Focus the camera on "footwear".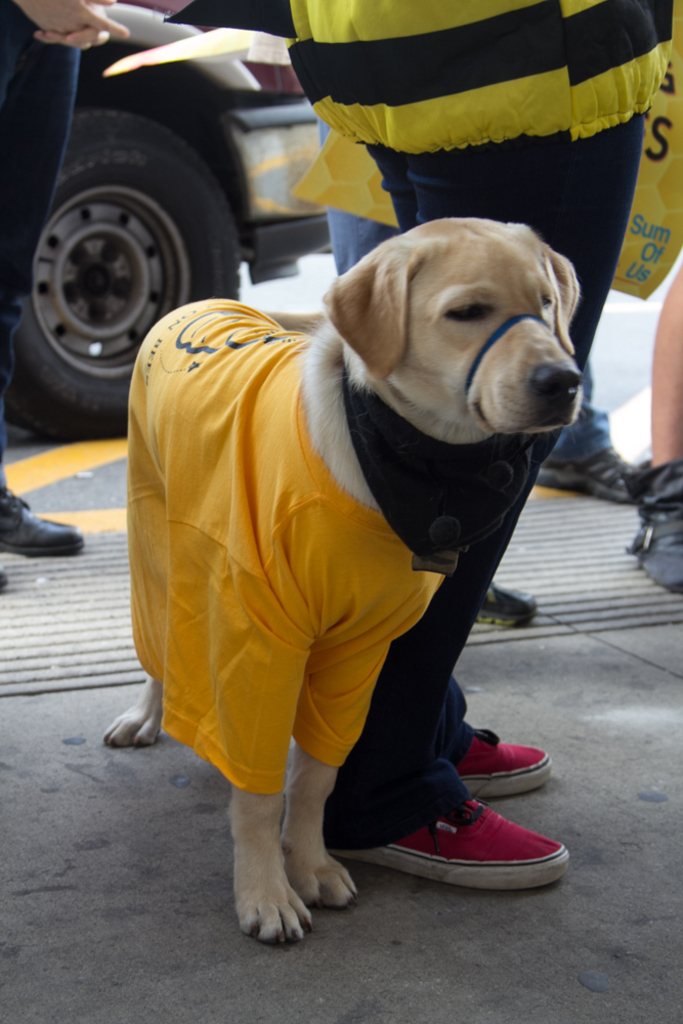
Focus region: Rect(0, 482, 82, 563).
